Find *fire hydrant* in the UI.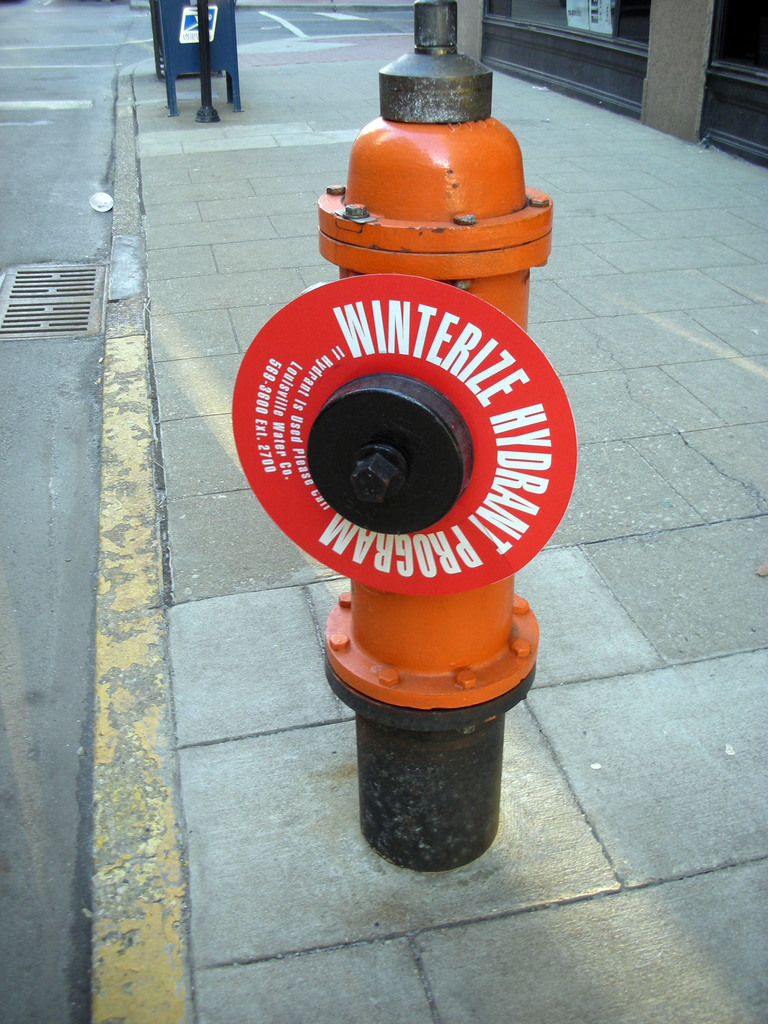
UI element at 321, 0, 556, 877.
